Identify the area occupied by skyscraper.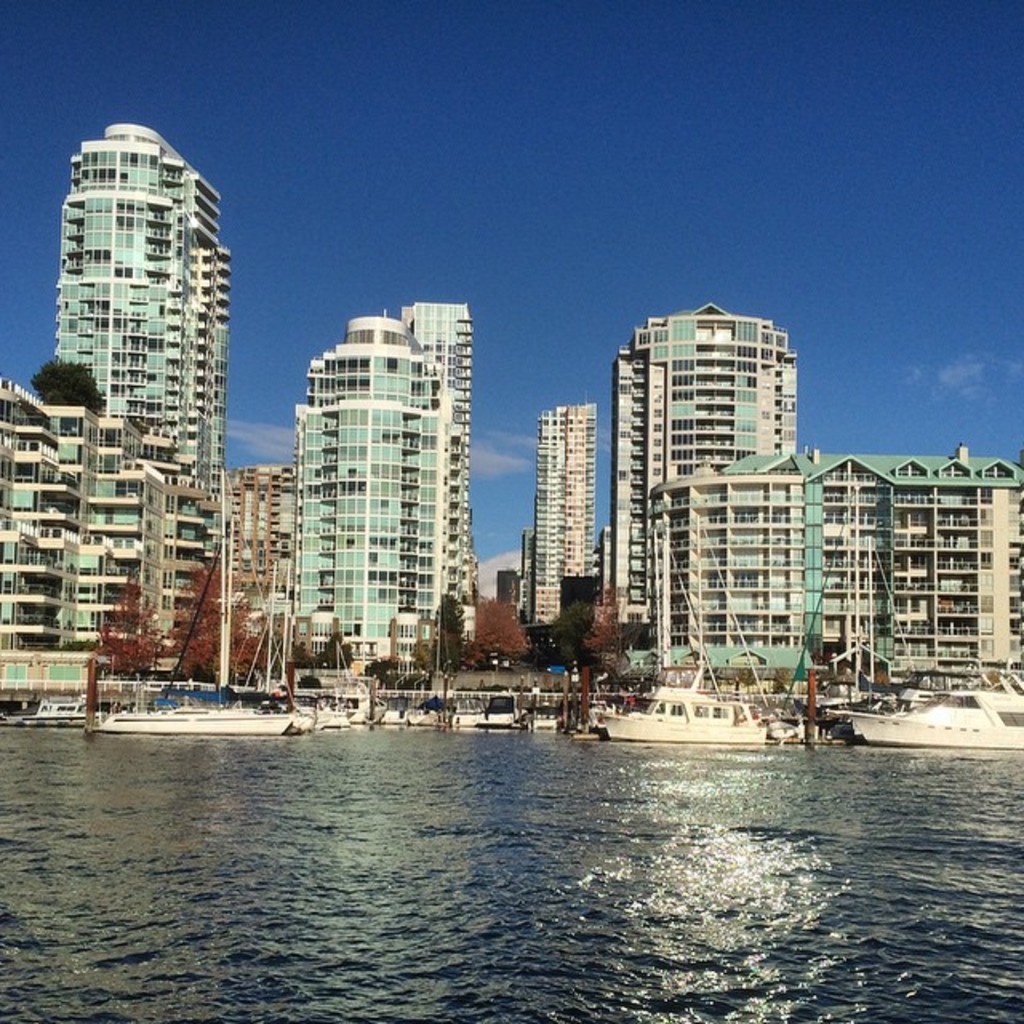
Area: select_region(406, 296, 485, 622).
